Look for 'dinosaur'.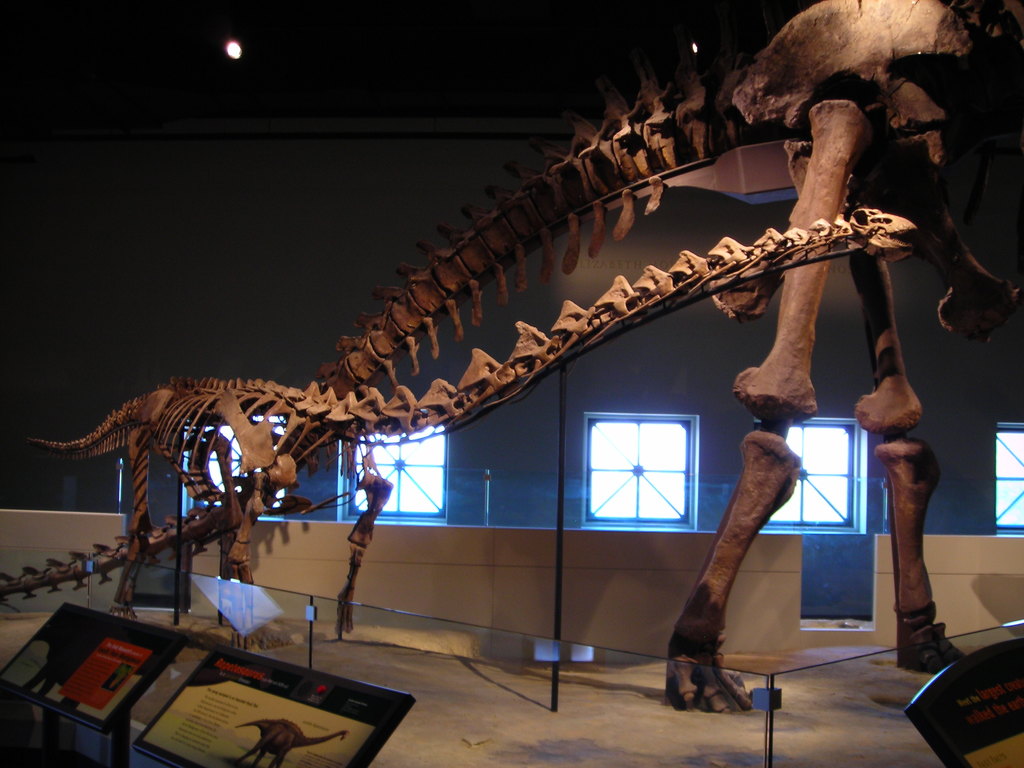
Found: (left=0, top=0, right=1023, bottom=717).
